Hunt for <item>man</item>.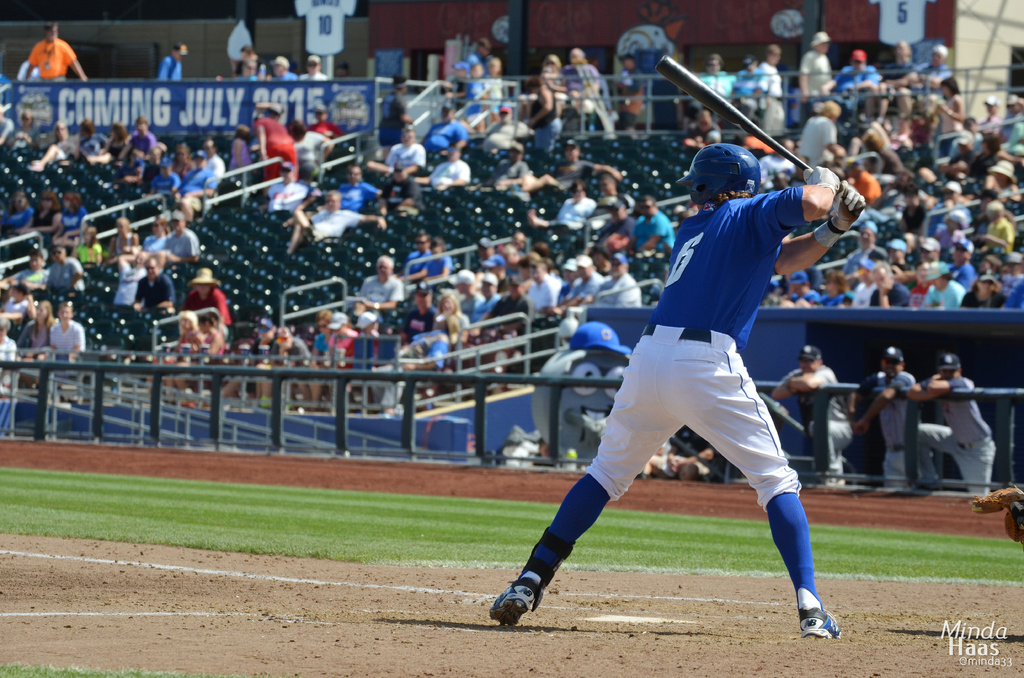
Hunted down at (358, 257, 408, 309).
